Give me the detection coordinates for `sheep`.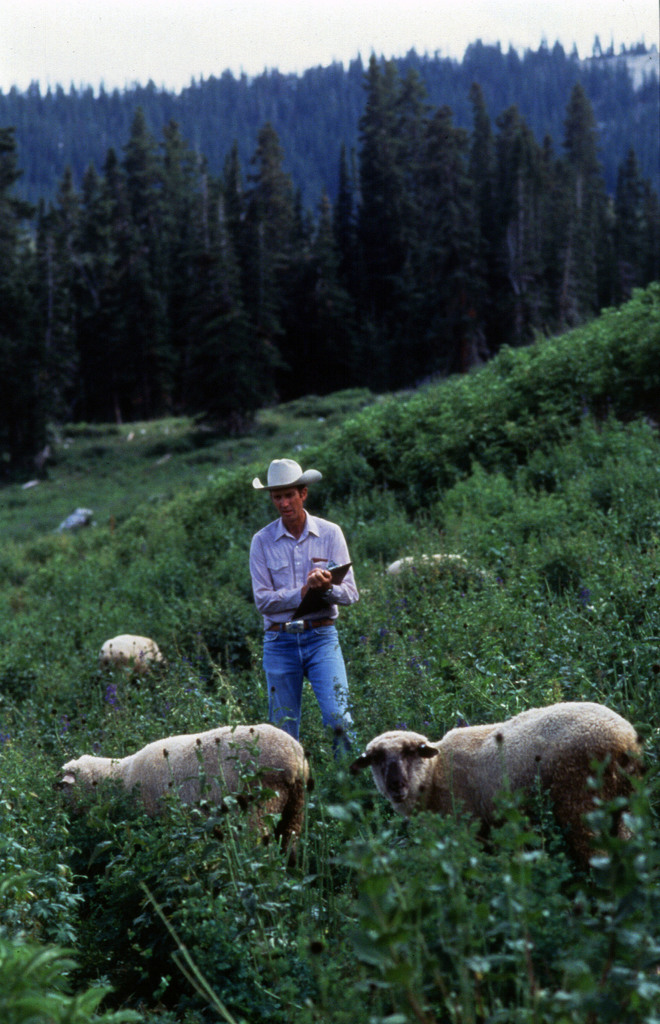
[56, 722, 306, 844].
